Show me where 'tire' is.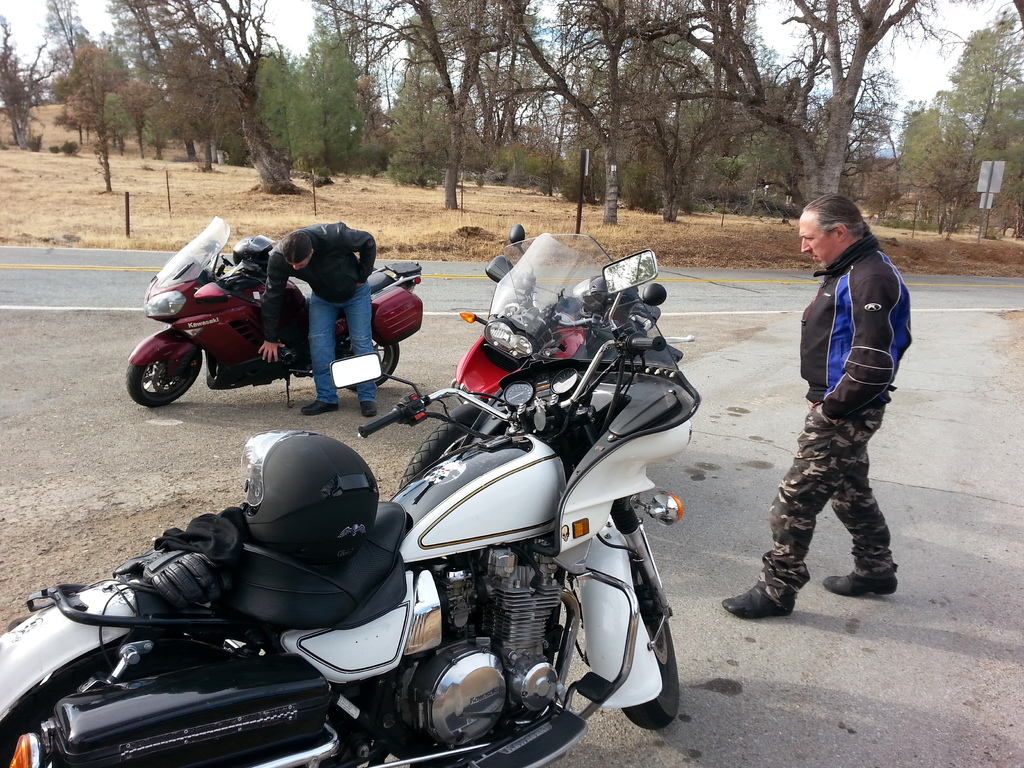
'tire' is at (x1=333, y1=331, x2=401, y2=392).
